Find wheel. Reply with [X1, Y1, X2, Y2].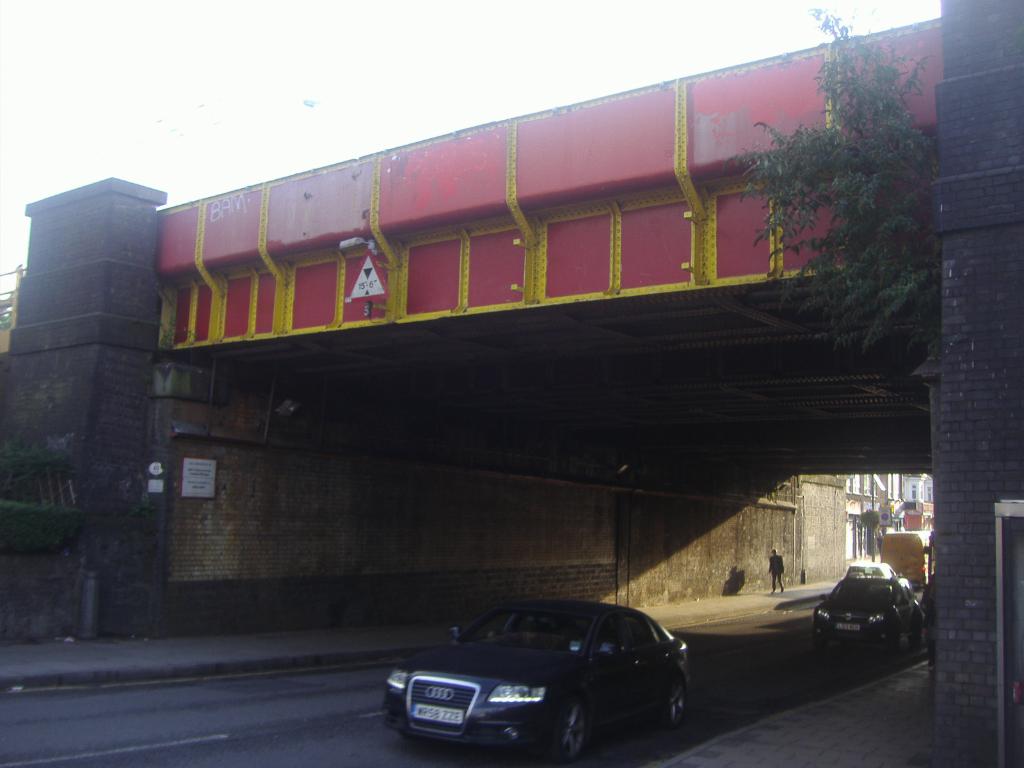
[545, 695, 588, 767].
